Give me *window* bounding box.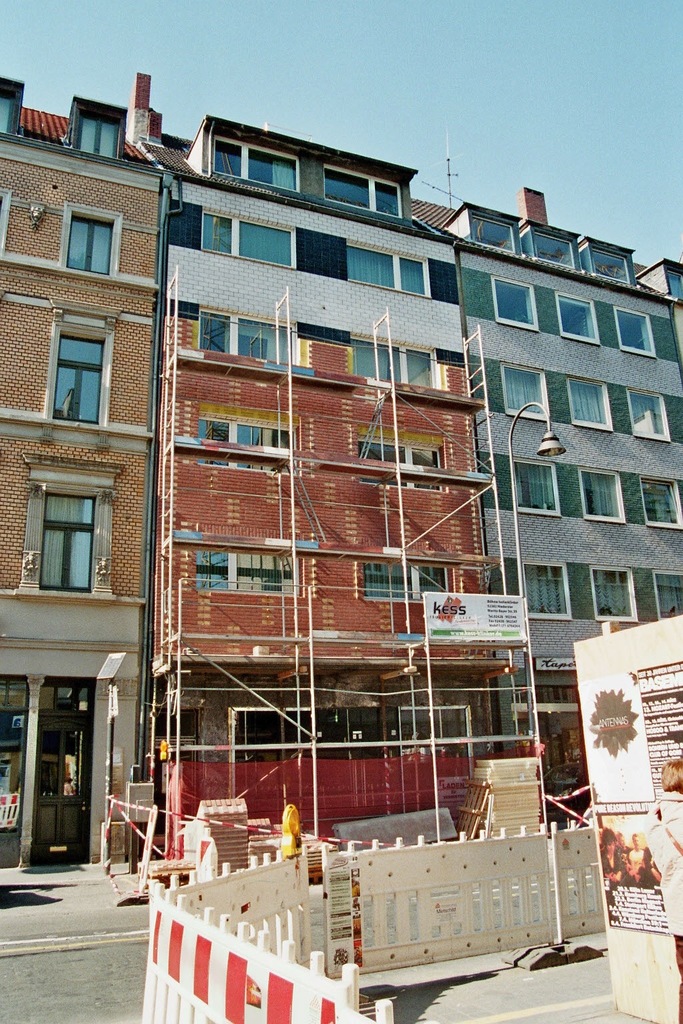
[71, 109, 127, 160].
